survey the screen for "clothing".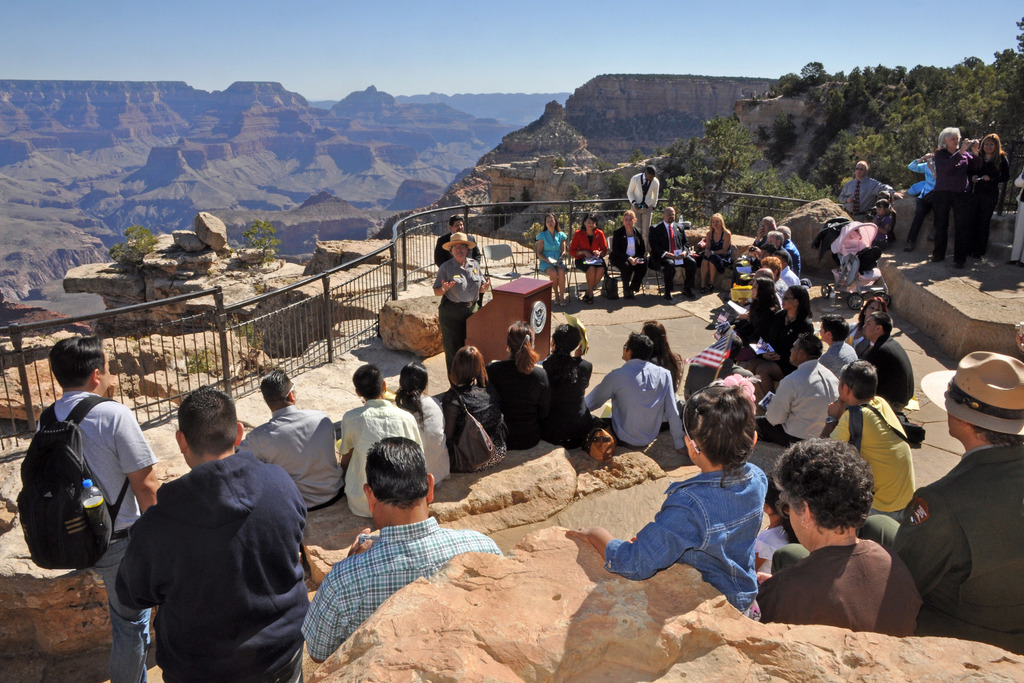
Survey found: (left=759, top=415, right=793, bottom=447).
